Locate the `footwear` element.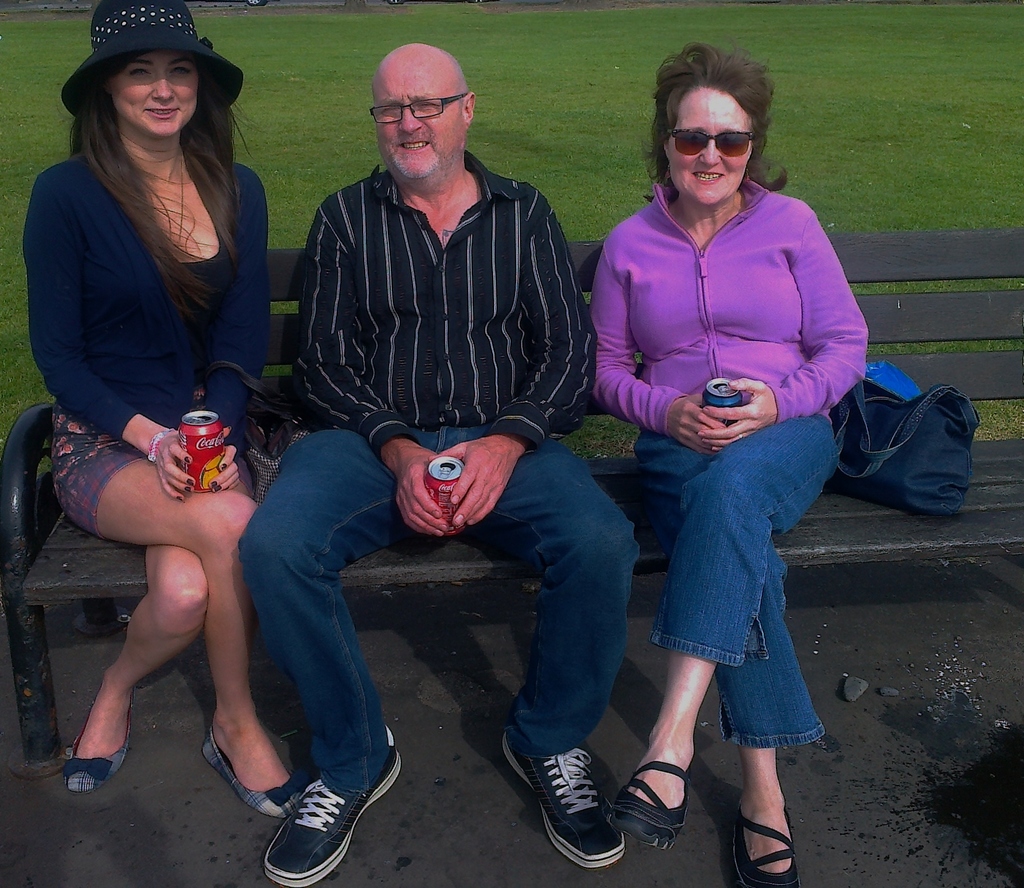
Element bbox: detection(199, 730, 296, 817).
